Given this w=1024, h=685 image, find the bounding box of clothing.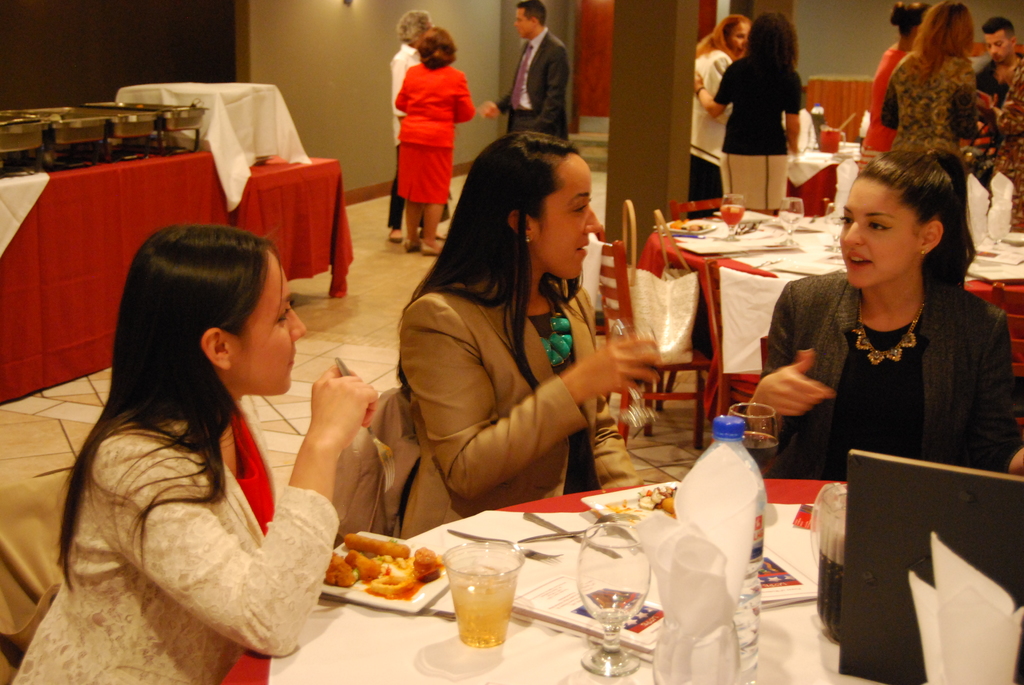
[x1=714, y1=52, x2=801, y2=213].
